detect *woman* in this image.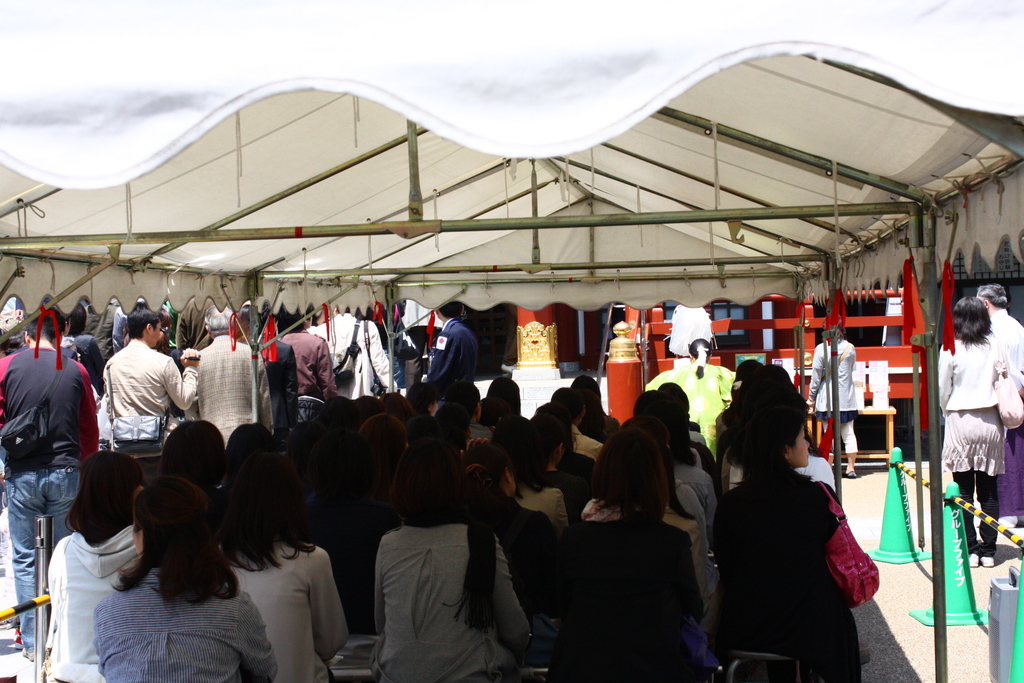
Detection: BBox(206, 451, 351, 682).
